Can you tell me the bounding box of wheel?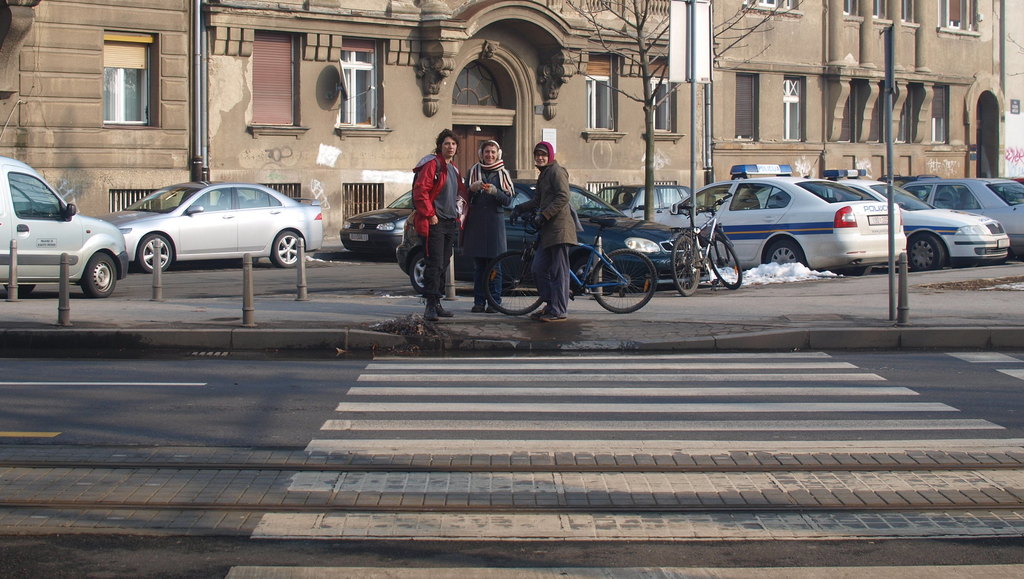
(135,231,174,272).
